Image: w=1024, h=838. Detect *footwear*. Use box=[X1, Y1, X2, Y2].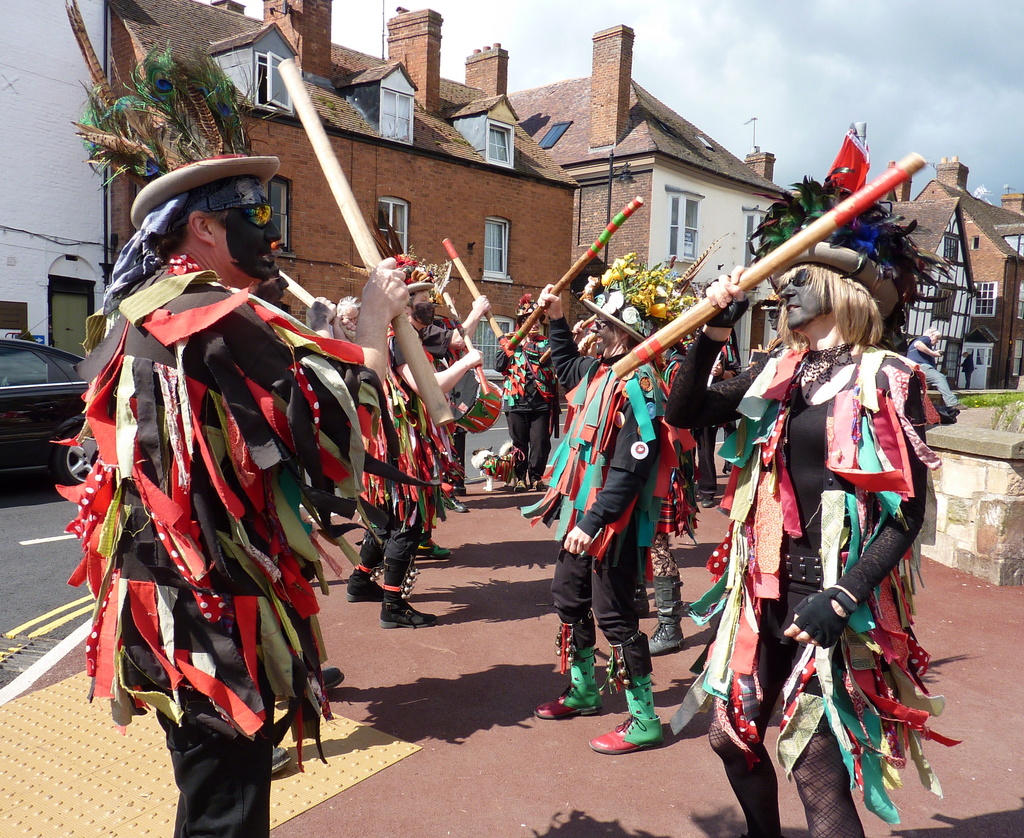
box=[270, 745, 290, 776].
